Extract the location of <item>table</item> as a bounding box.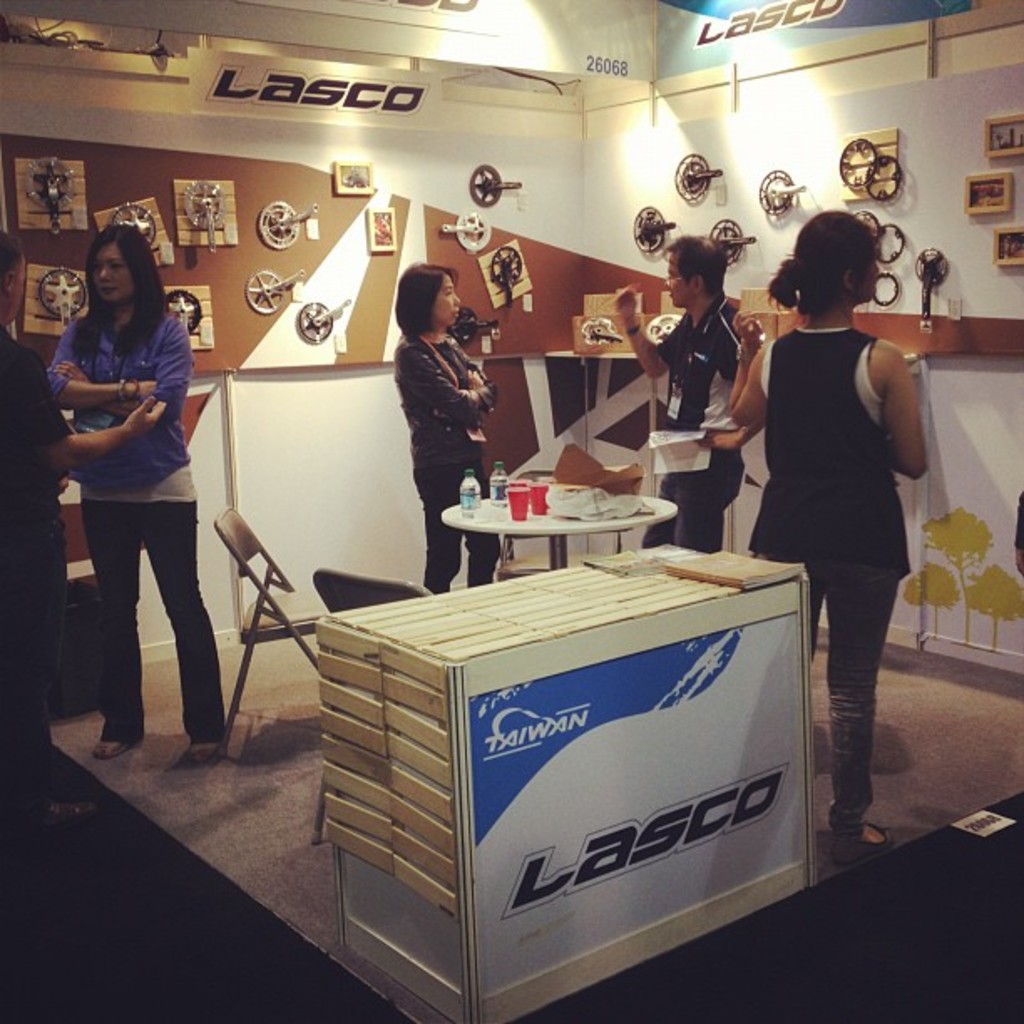
pyautogui.locateOnScreen(438, 480, 694, 562).
